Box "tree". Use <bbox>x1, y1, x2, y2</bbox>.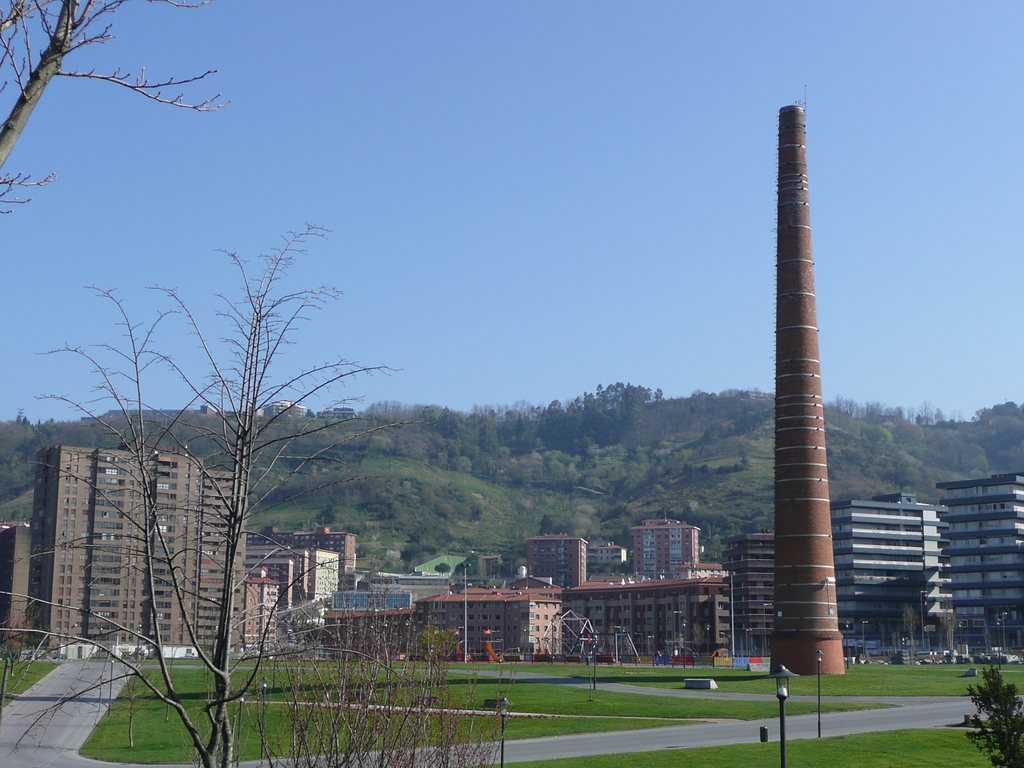
<bbox>458, 404, 508, 462</bbox>.
